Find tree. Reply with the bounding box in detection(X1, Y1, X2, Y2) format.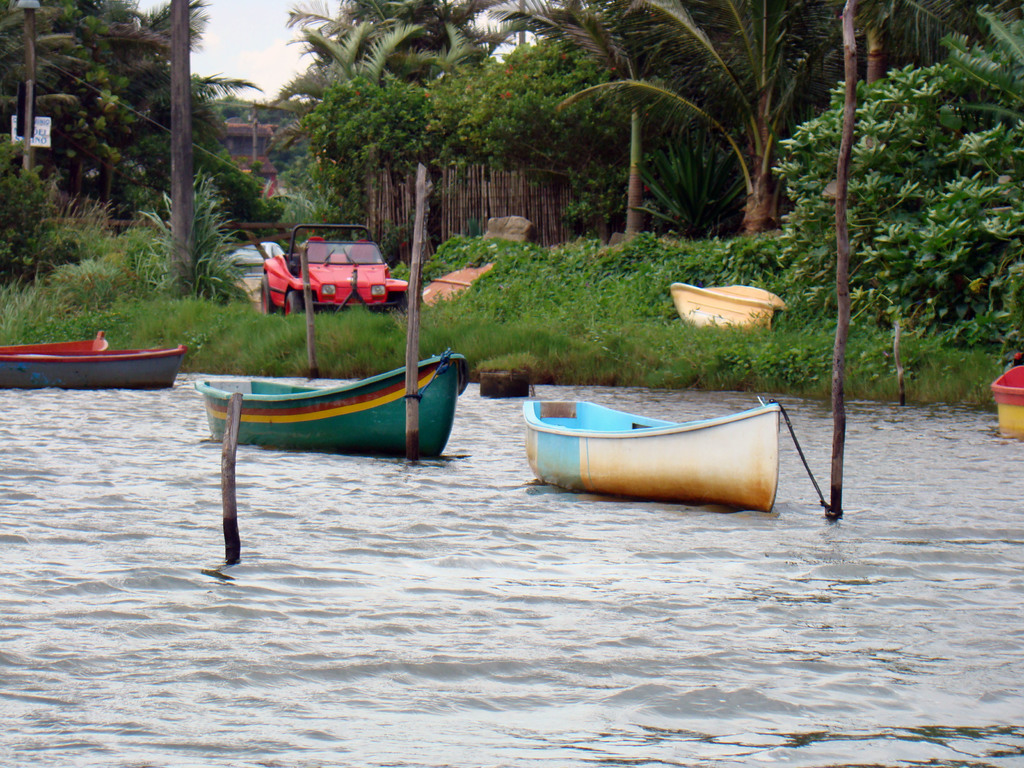
detection(831, 0, 975, 91).
